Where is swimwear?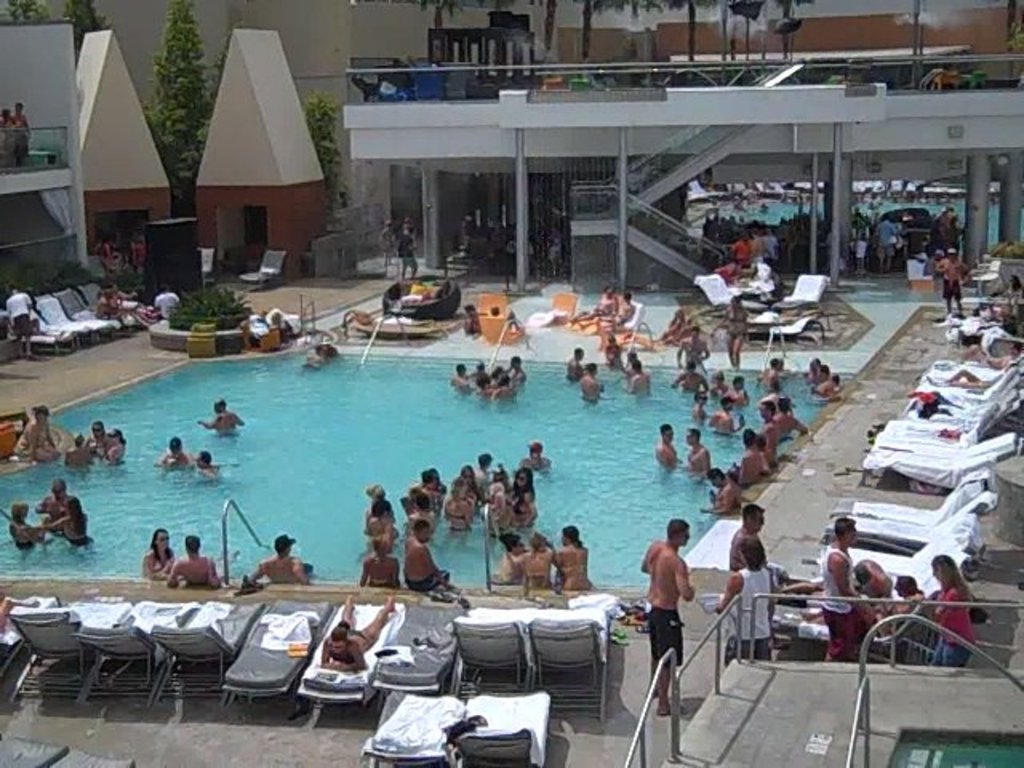
x1=816 y1=547 x2=854 y2=646.
